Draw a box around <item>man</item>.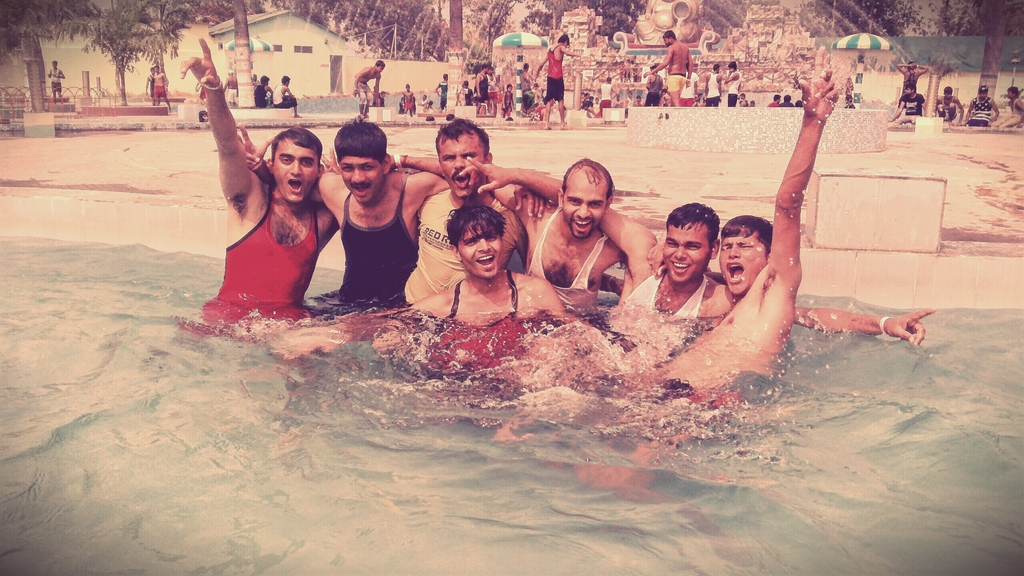
crop(893, 51, 933, 104).
